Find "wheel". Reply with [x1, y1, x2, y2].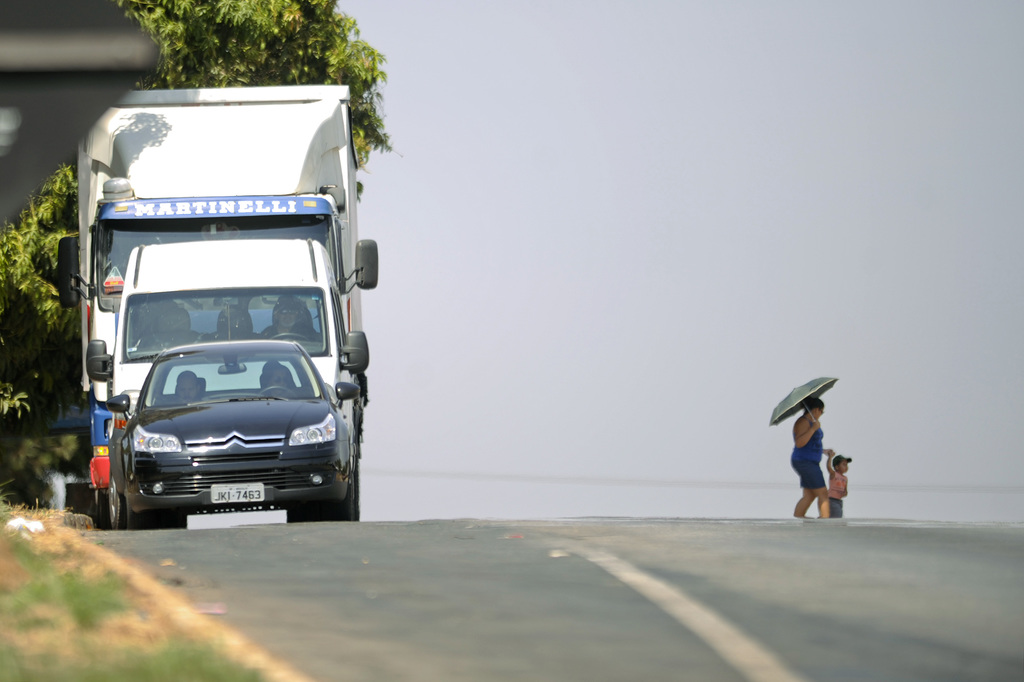
[327, 447, 362, 524].
